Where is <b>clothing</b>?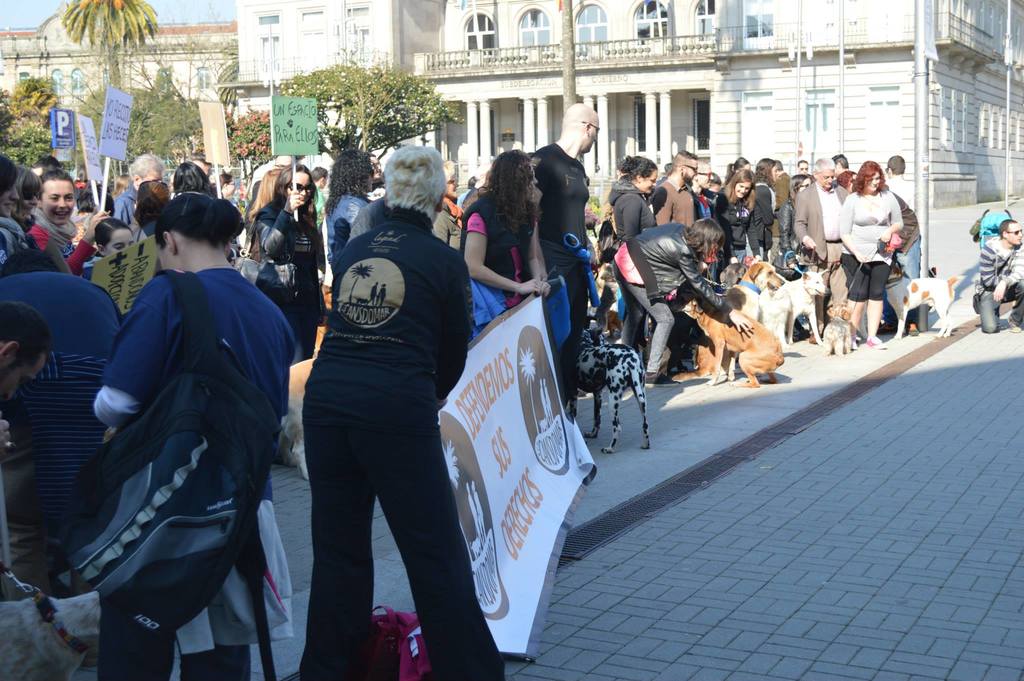
<bbox>845, 172, 896, 254</bbox>.
